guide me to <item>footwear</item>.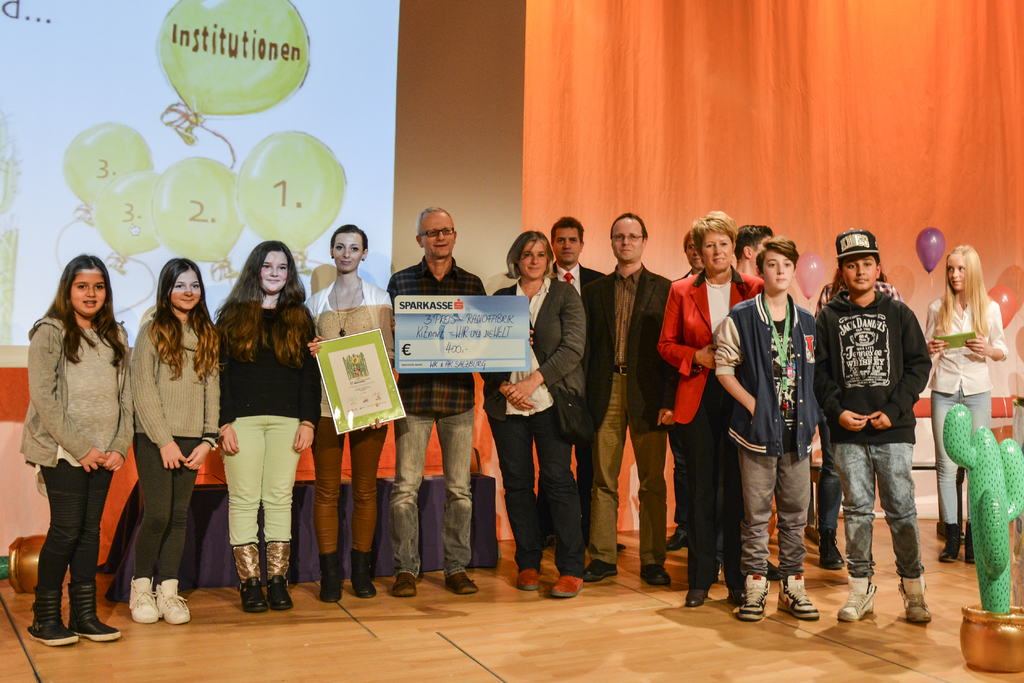
Guidance: locate(68, 584, 124, 642).
